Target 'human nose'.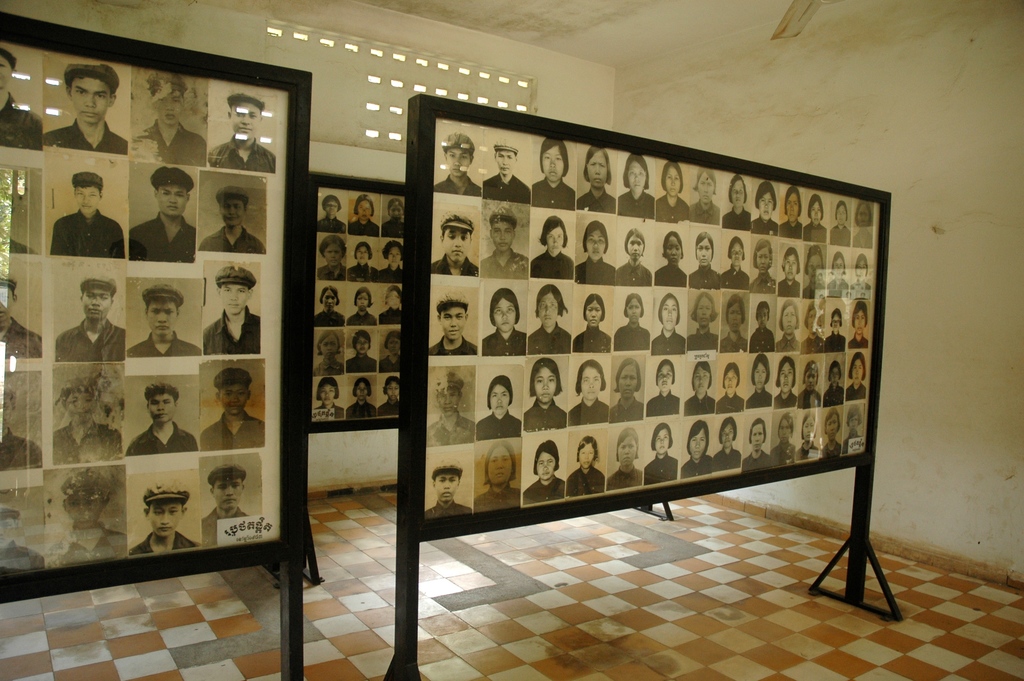
Target region: (left=785, top=431, right=787, bottom=434).
